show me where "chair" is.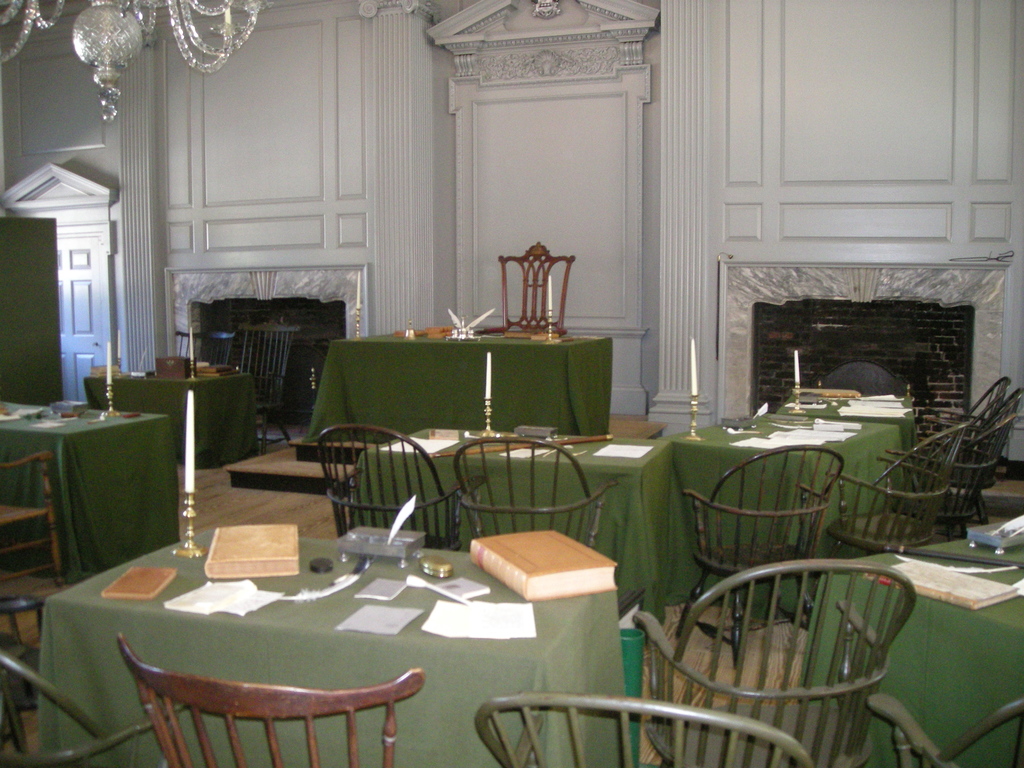
"chair" is at bbox=(865, 696, 1023, 767).
